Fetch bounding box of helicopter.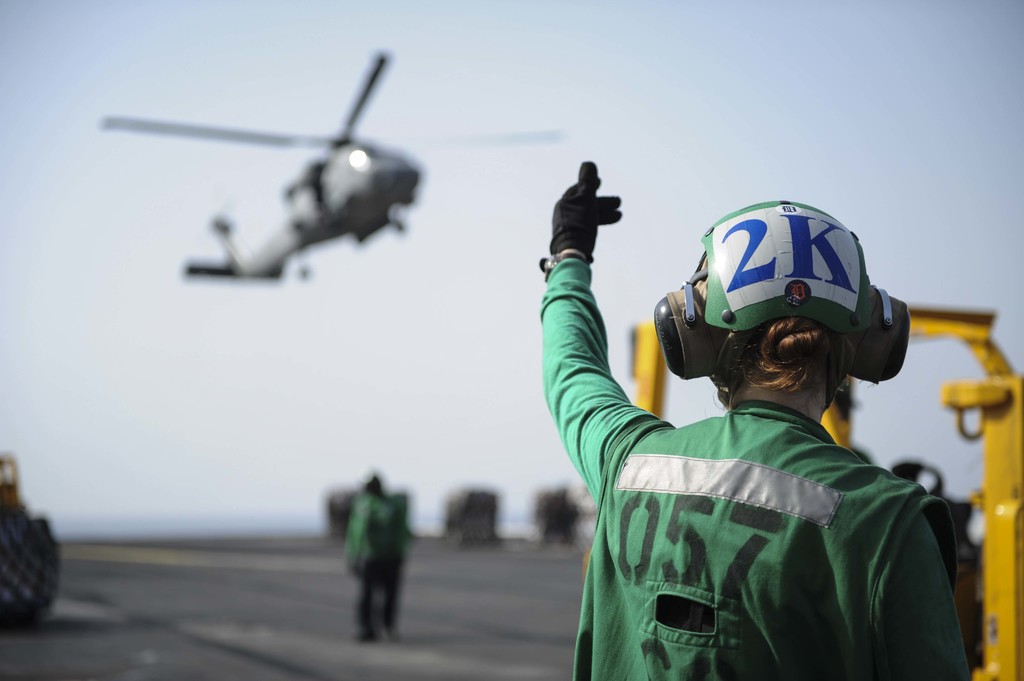
Bbox: [left=90, top=68, right=438, bottom=330].
